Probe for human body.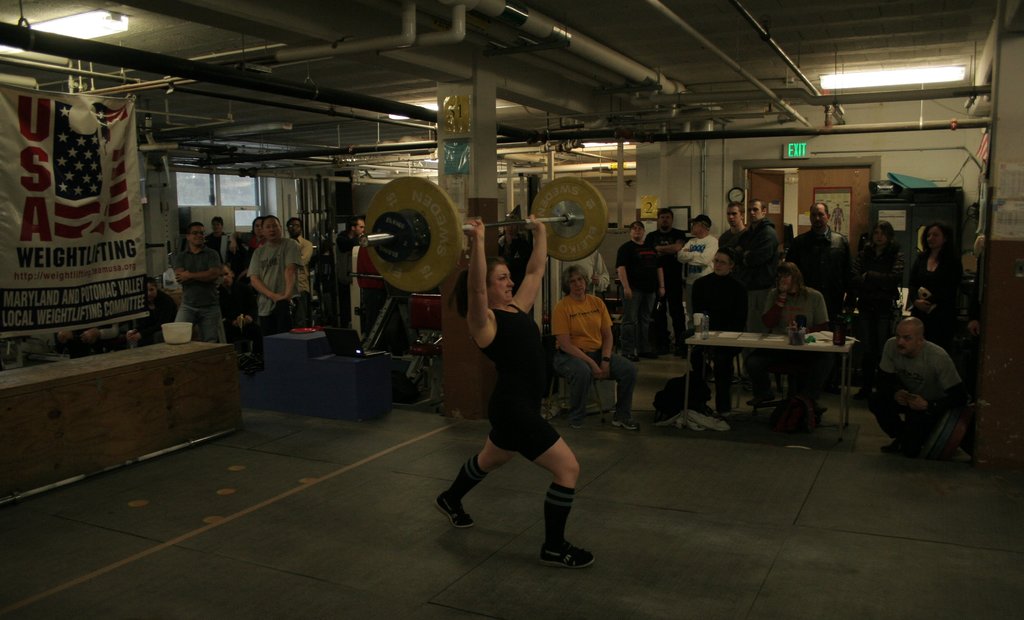
Probe result: (left=556, top=252, right=610, bottom=402).
